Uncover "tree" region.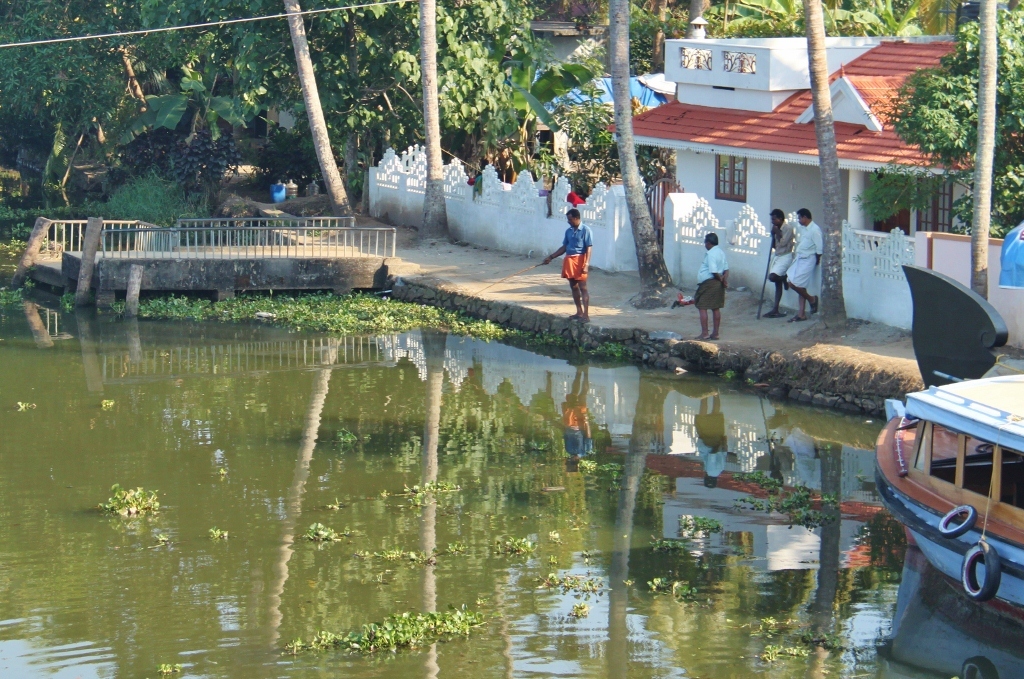
Uncovered: (left=278, top=0, right=359, bottom=214).
